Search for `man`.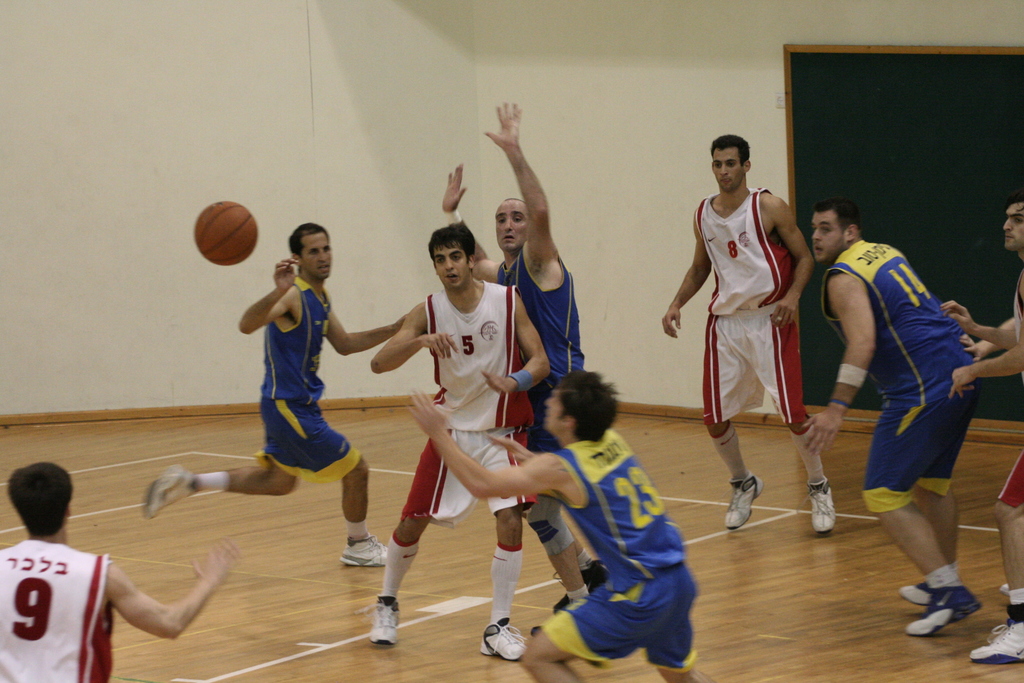
Found at region(801, 195, 982, 636).
